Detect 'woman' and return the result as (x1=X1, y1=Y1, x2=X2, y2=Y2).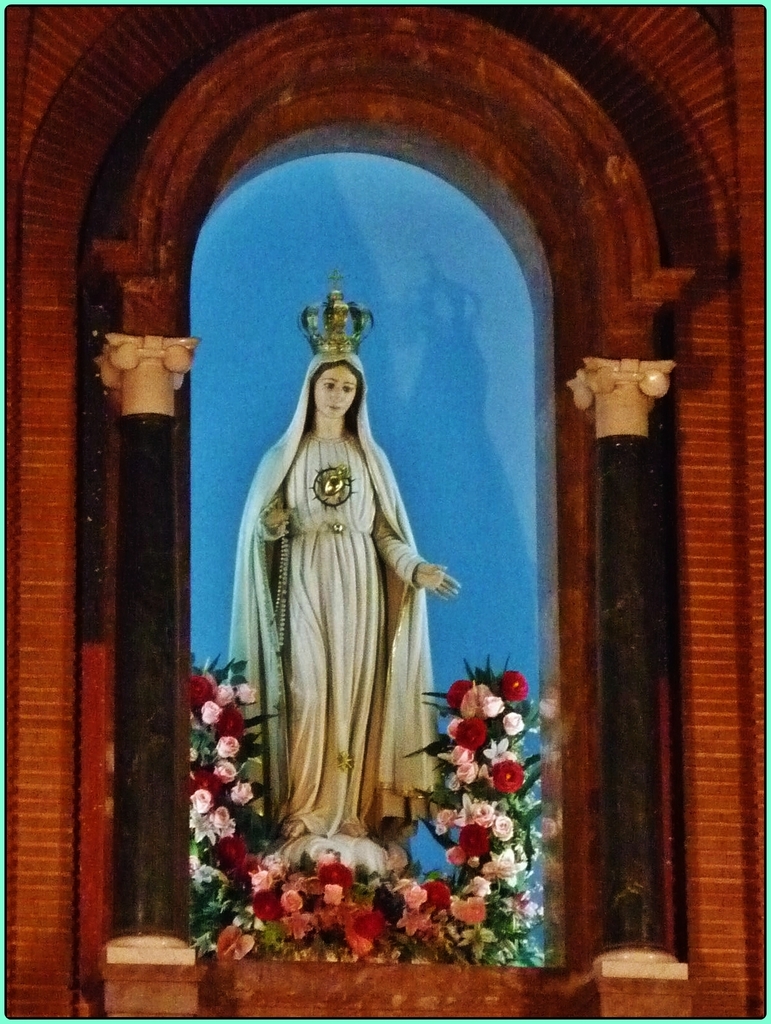
(x1=228, y1=313, x2=459, y2=872).
